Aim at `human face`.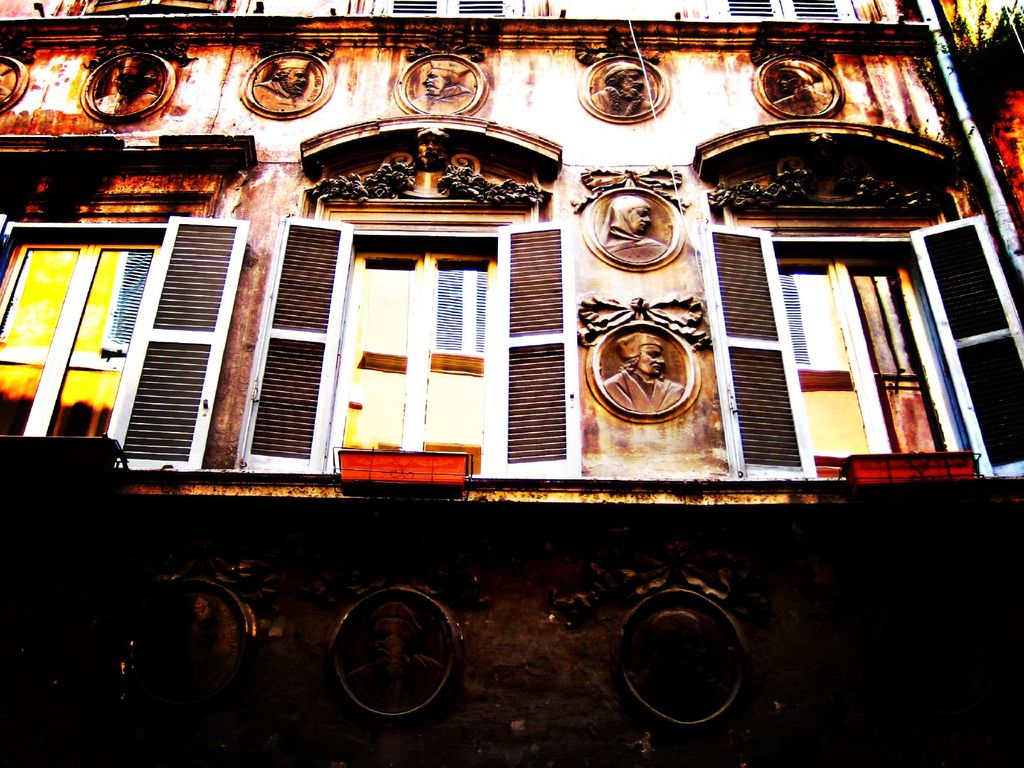
Aimed at x1=631 y1=204 x2=656 y2=233.
